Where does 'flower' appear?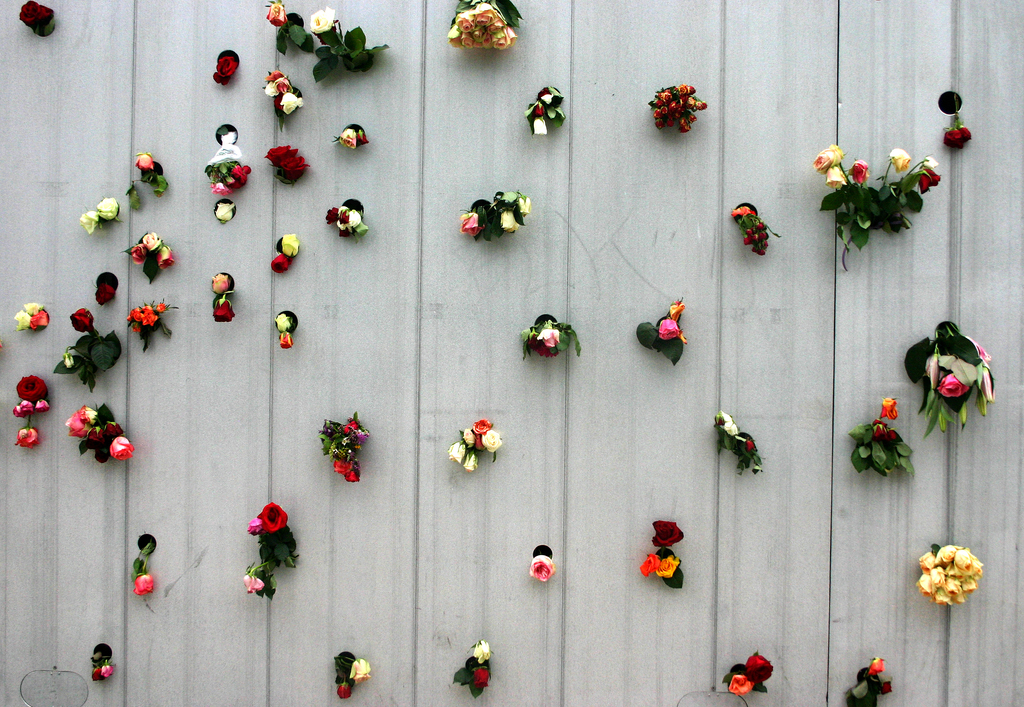
Appears at (868,395,895,443).
